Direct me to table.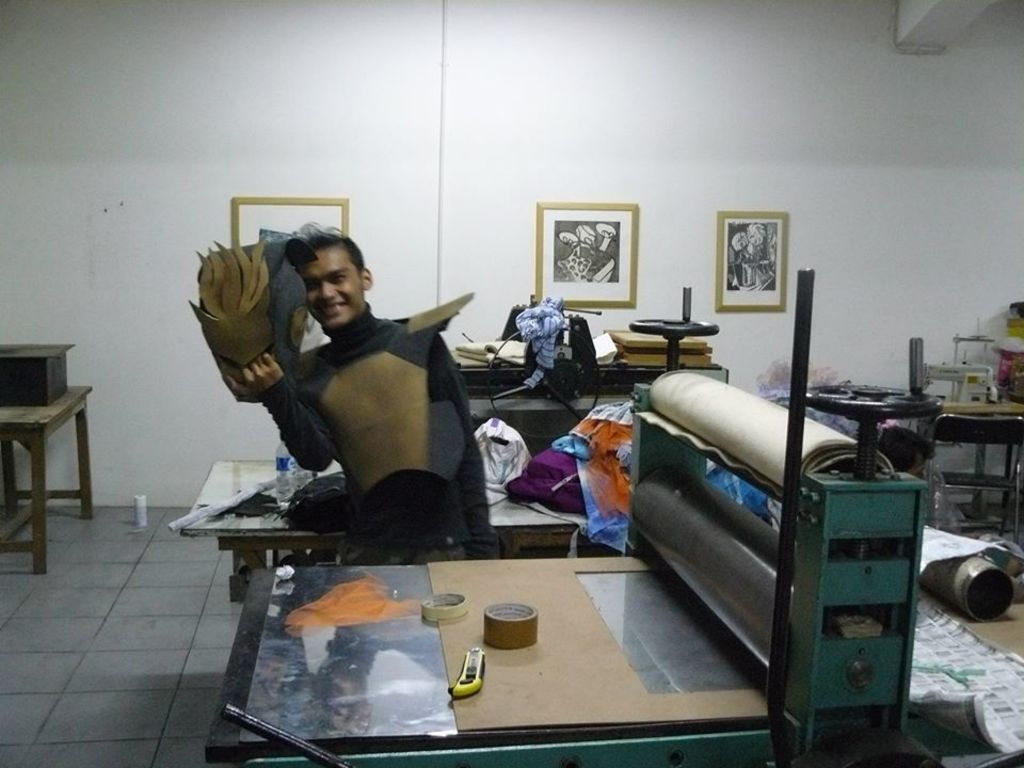
Direction: (x1=939, y1=399, x2=1023, y2=519).
